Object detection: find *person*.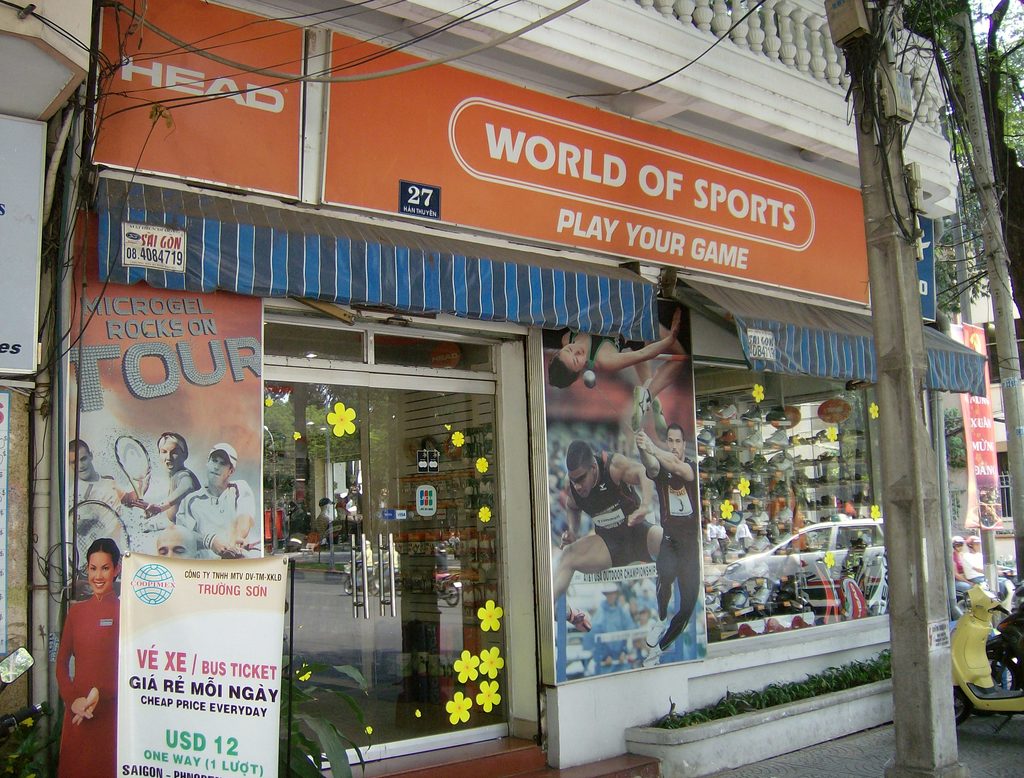
select_region(55, 531, 125, 777).
